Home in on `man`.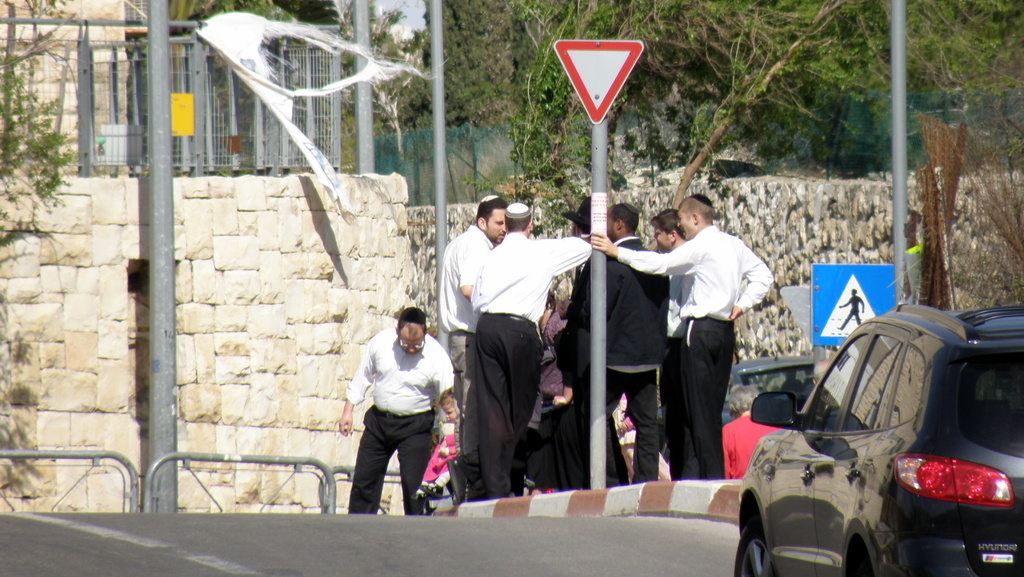
Homed in at left=646, top=210, right=689, bottom=468.
